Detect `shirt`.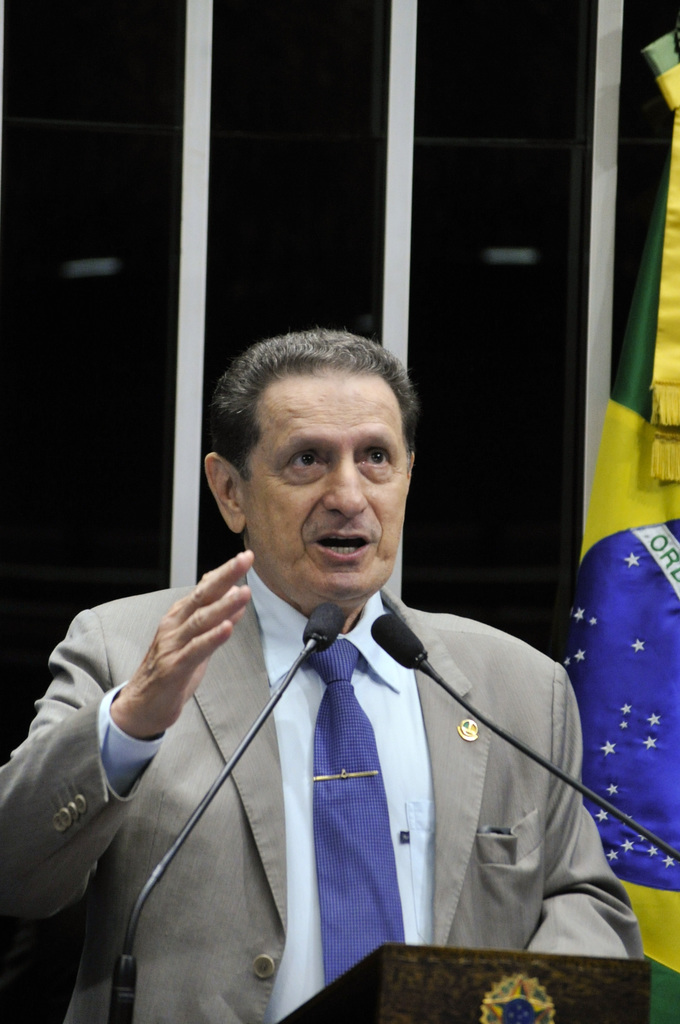
Detected at box(244, 563, 431, 1023).
